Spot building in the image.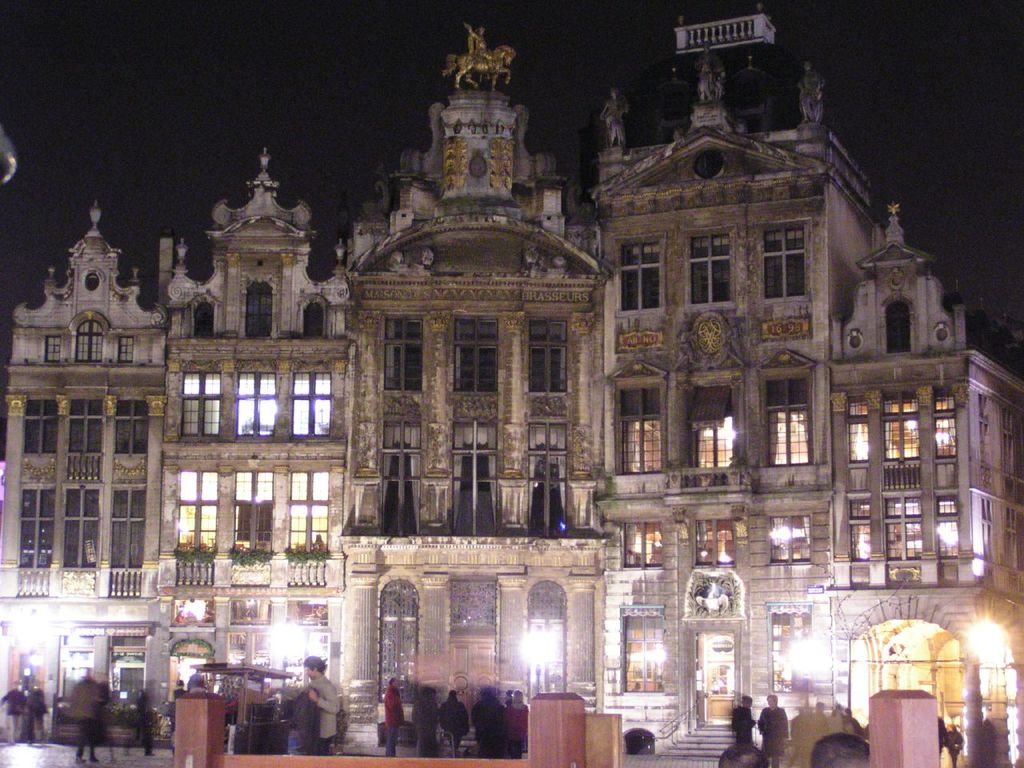
building found at bbox(0, 2, 1018, 766).
